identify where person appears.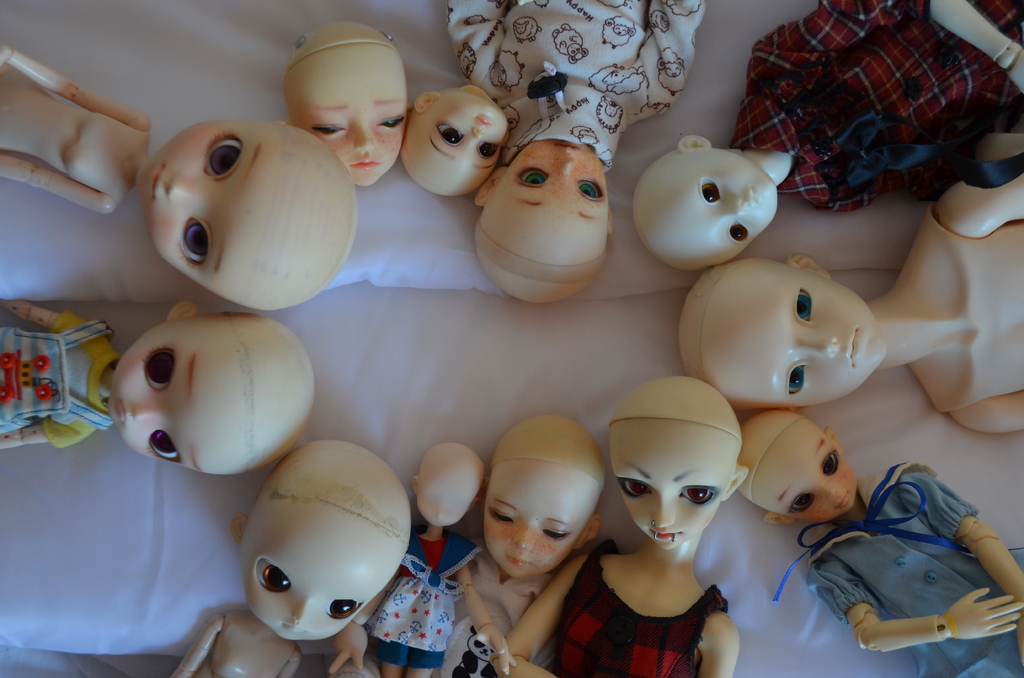
Appears at <region>444, 0, 716, 307</region>.
